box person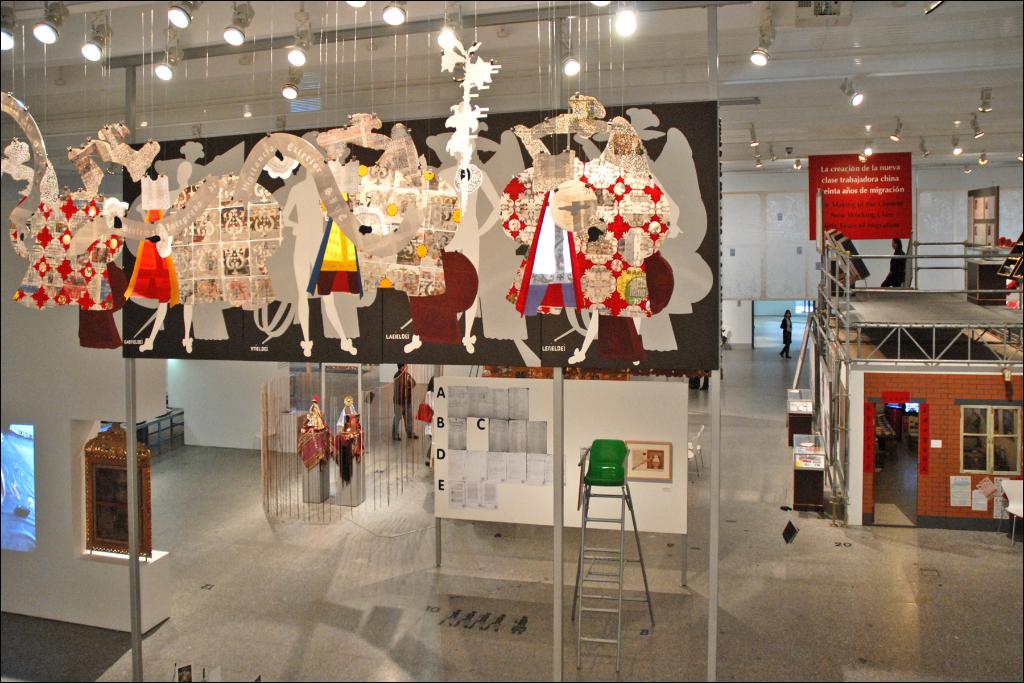
[779,310,792,358]
